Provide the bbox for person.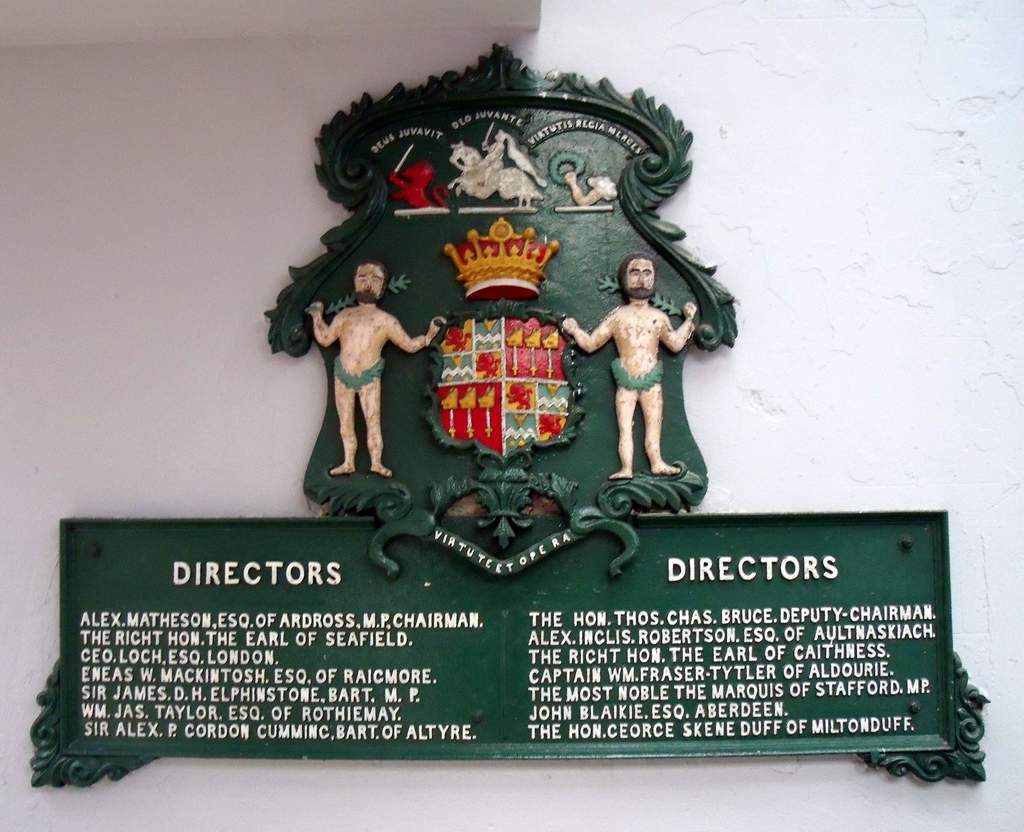
562,239,681,488.
